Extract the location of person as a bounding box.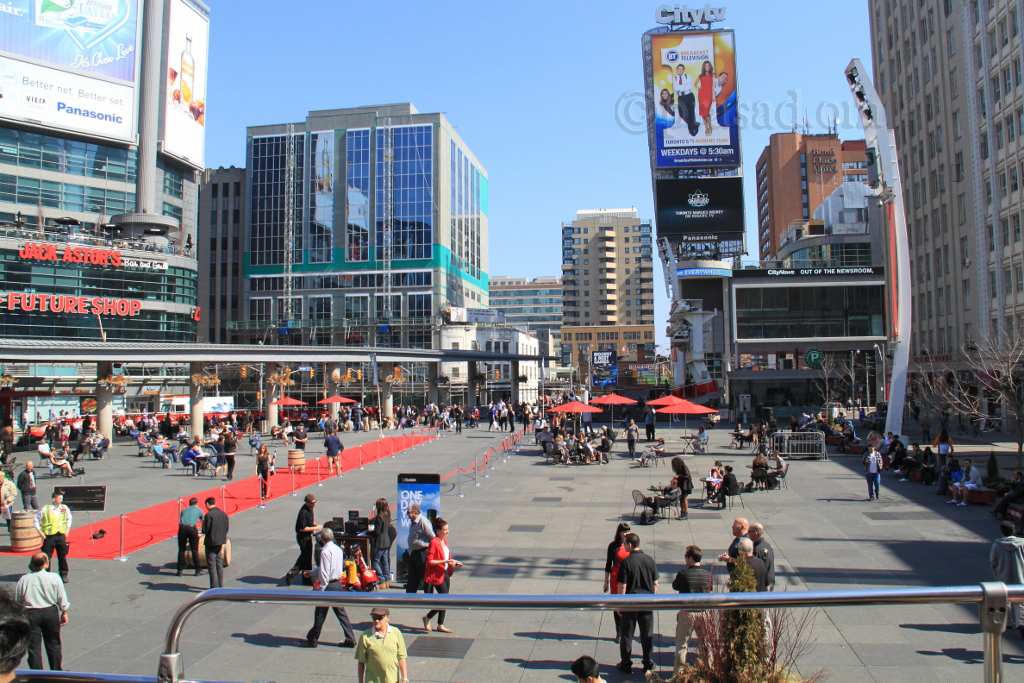
bbox(321, 425, 345, 475).
